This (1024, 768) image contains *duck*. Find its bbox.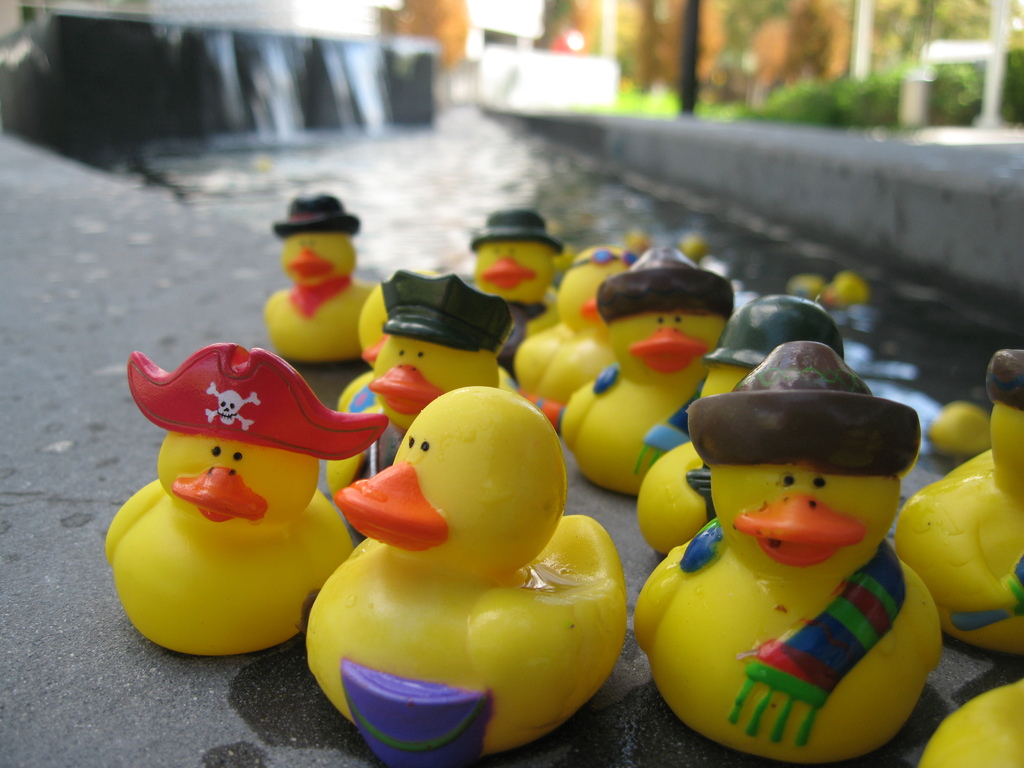
<bbox>266, 196, 417, 368</bbox>.
